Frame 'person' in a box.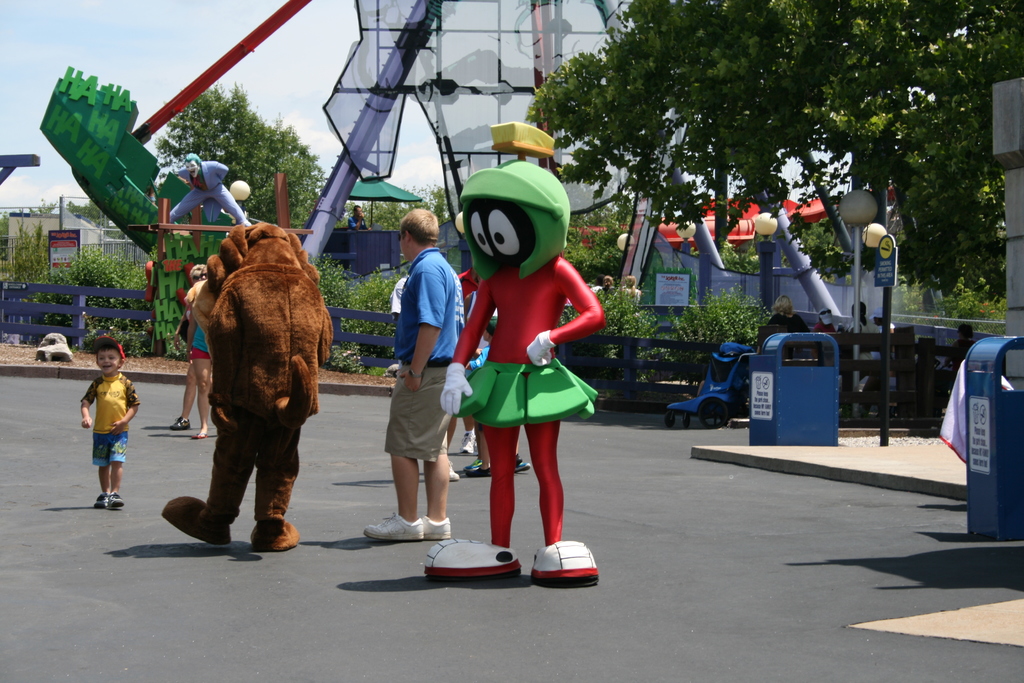
813:308:838:355.
